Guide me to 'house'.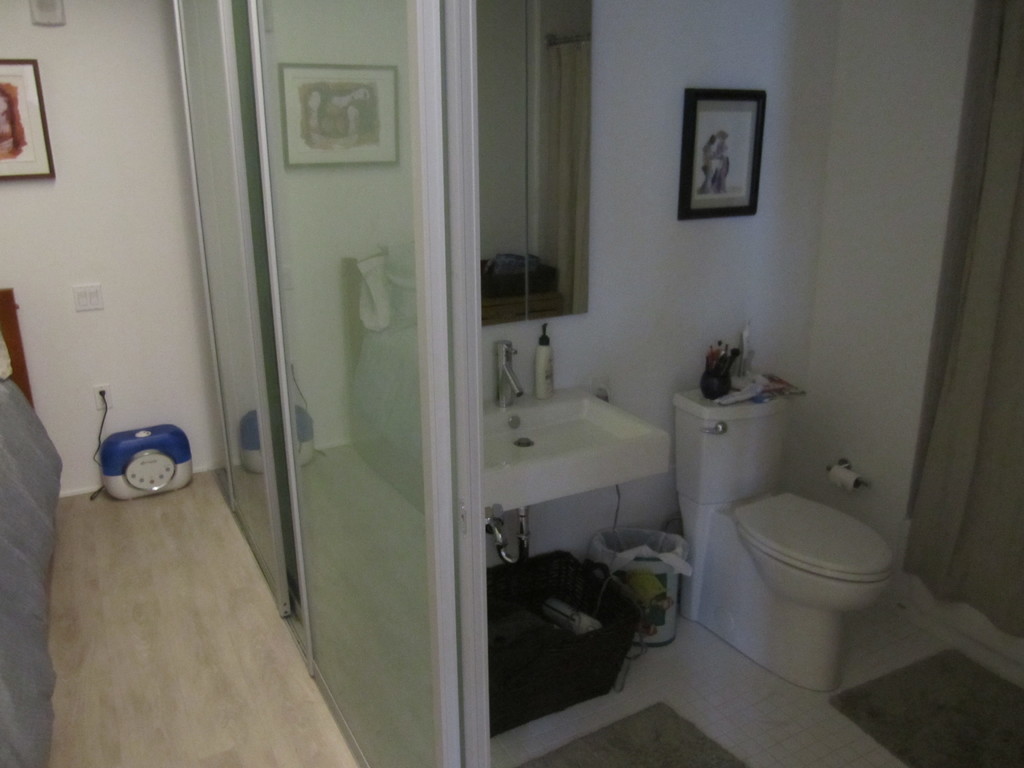
Guidance: (x1=0, y1=0, x2=1023, y2=767).
